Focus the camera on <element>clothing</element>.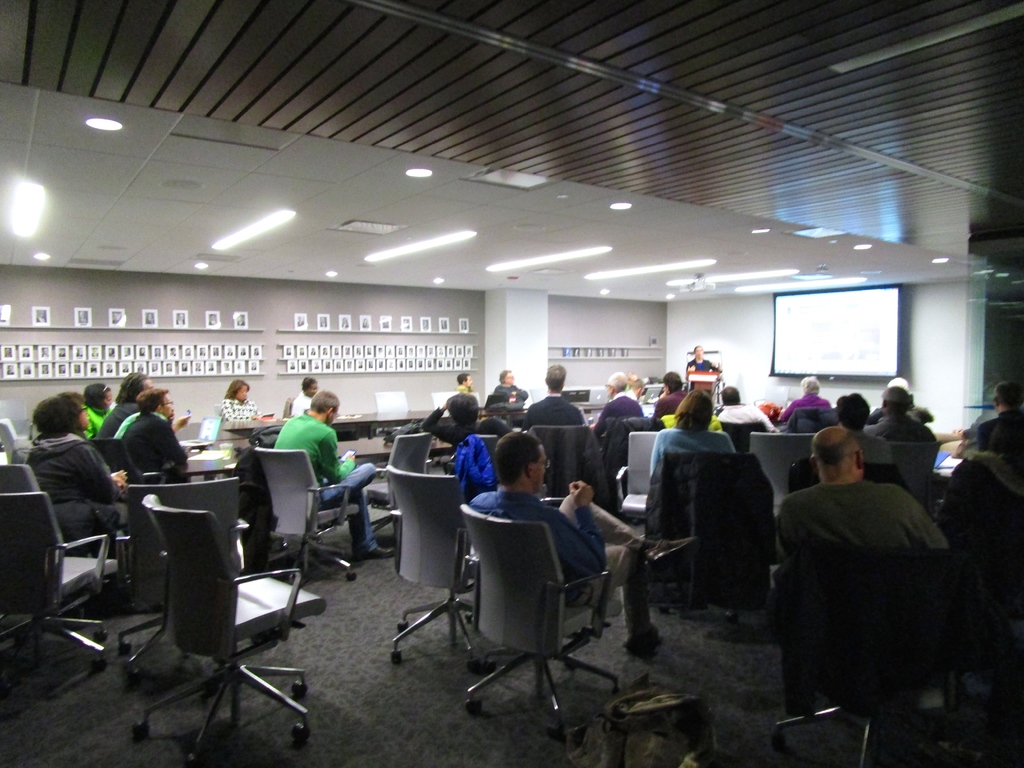
Focus region: BBox(714, 403, 780, 431).
